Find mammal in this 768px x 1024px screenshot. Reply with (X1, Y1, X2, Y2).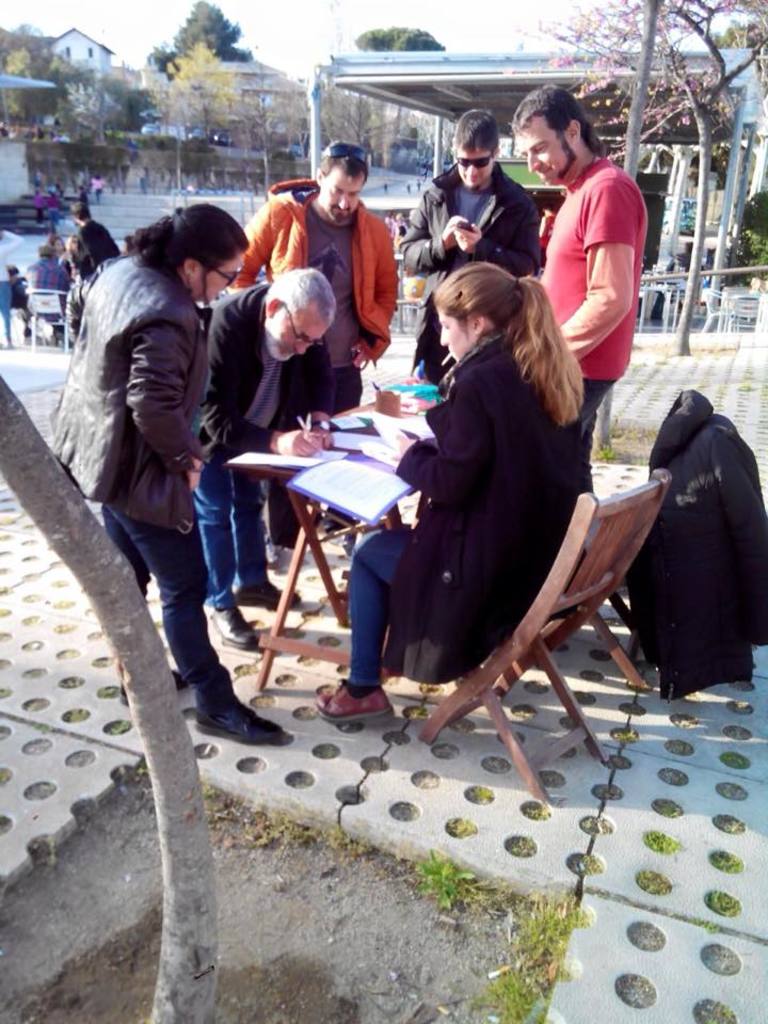
(25, 245, 78, 341).
